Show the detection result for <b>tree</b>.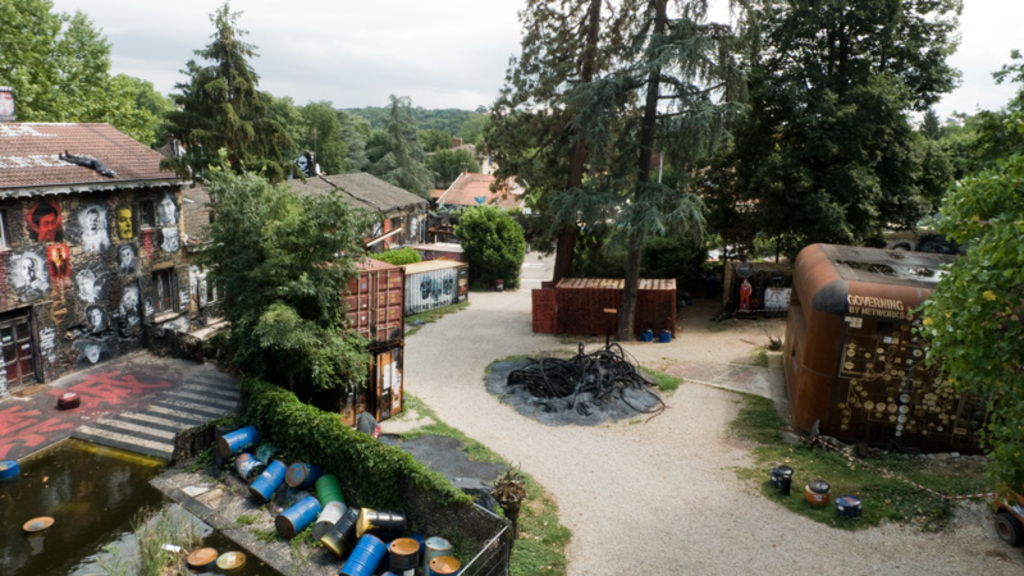
bbox=(552, 0, 756, 330).
